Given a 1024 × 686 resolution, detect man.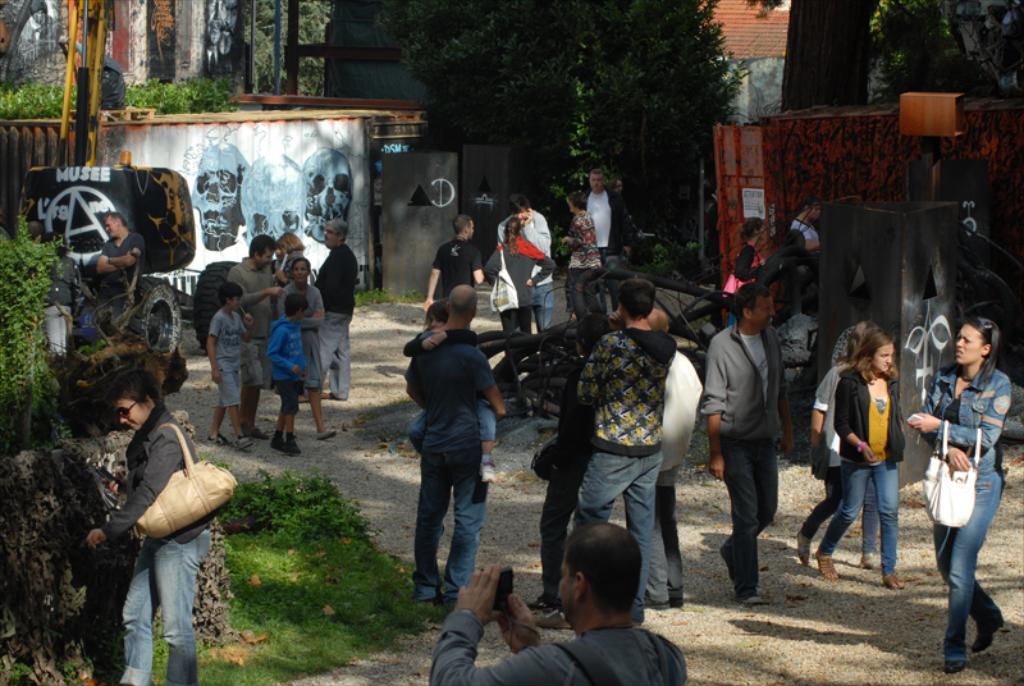
select_region(495, 191, 558, 338).
